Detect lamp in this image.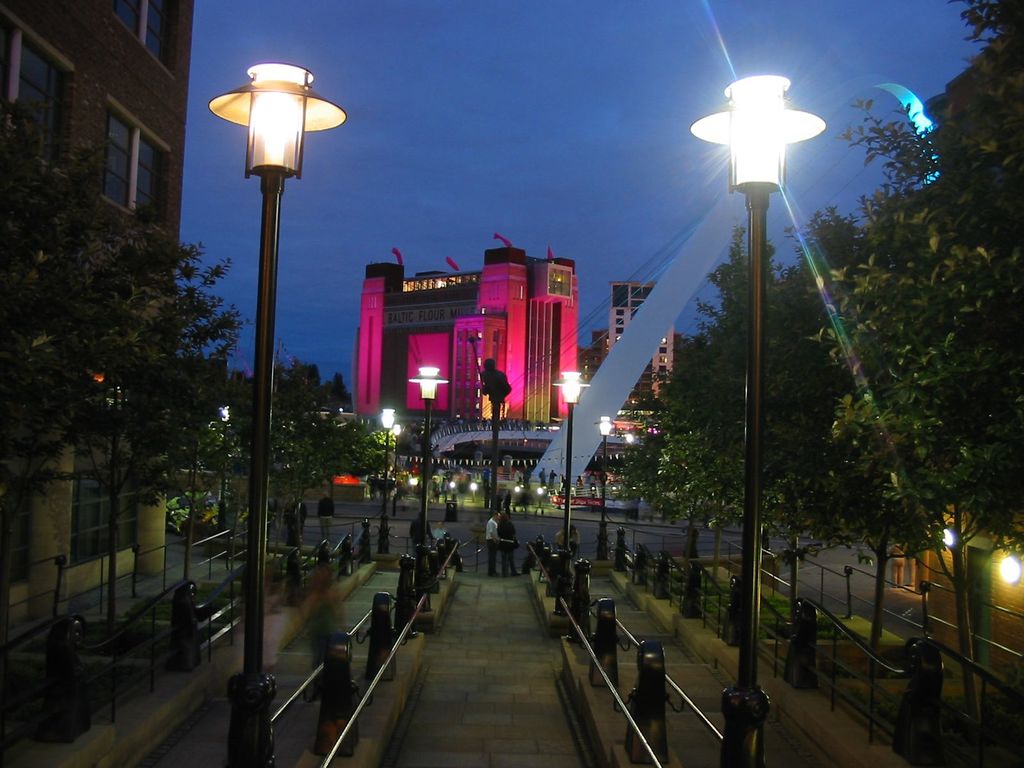
Detection: x1=513, y1=484, x2=522, y2=502.
